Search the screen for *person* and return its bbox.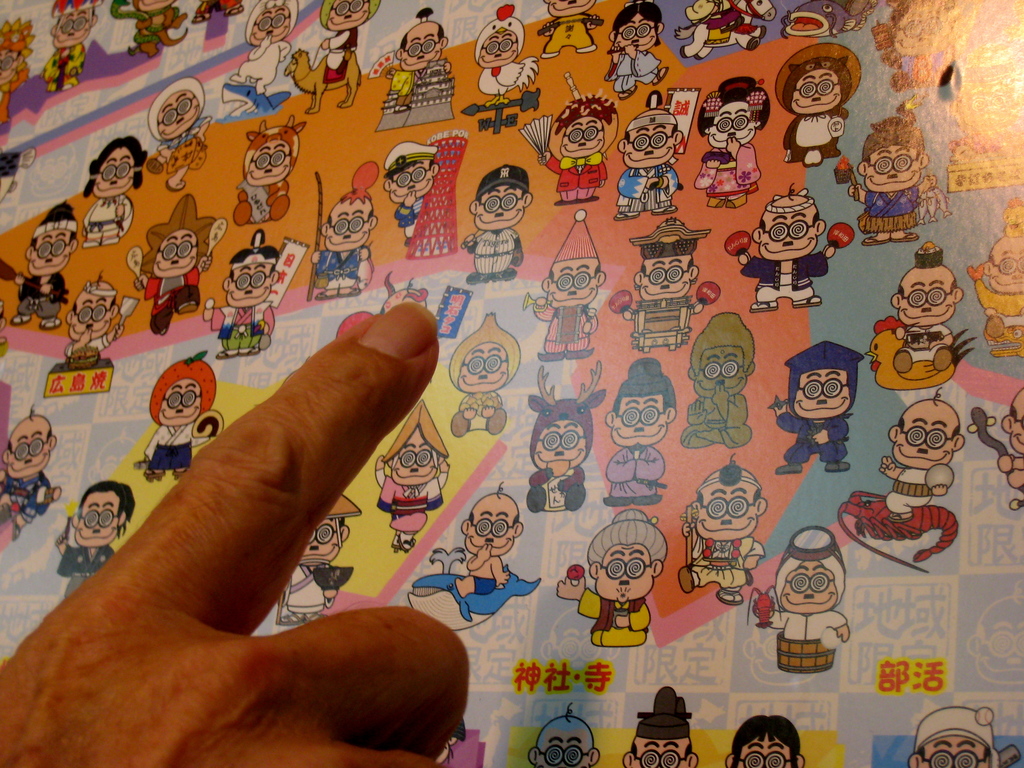
Found: select_region(731, 191, 839, 311).
